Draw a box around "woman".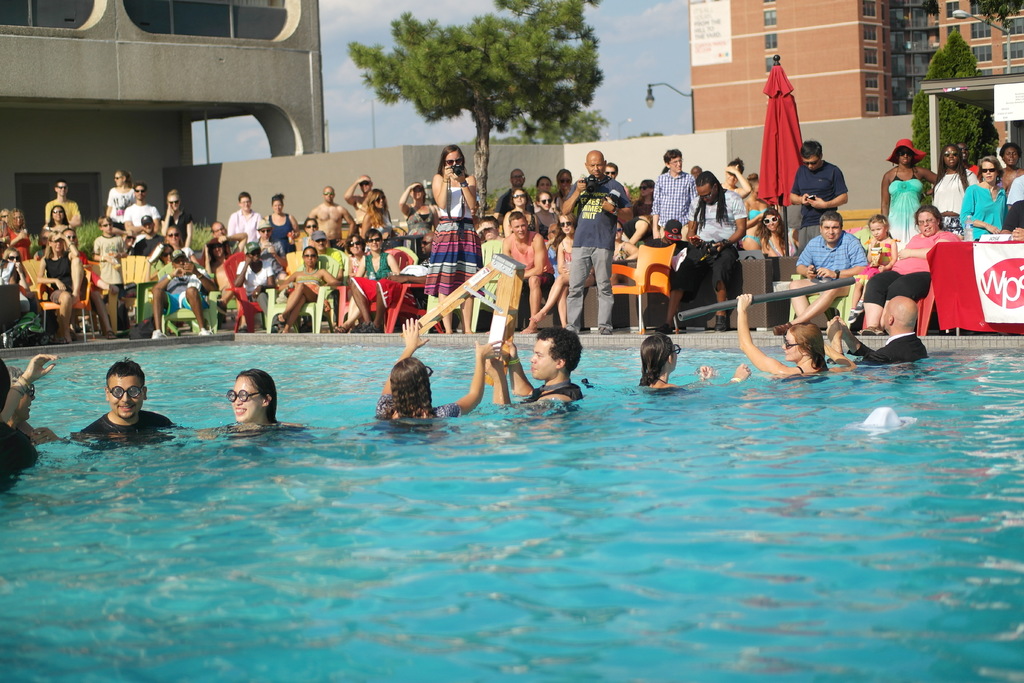
<box>397,178,438,231</box>.
